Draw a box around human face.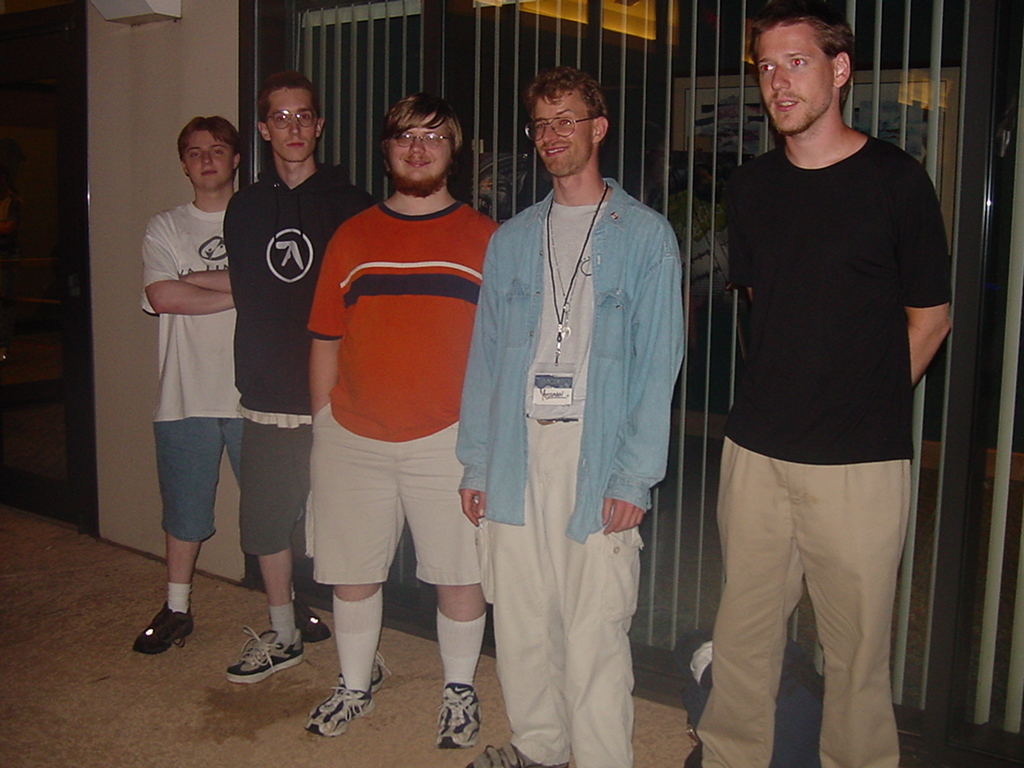
<region>759, 17, 829, 132</region>.
